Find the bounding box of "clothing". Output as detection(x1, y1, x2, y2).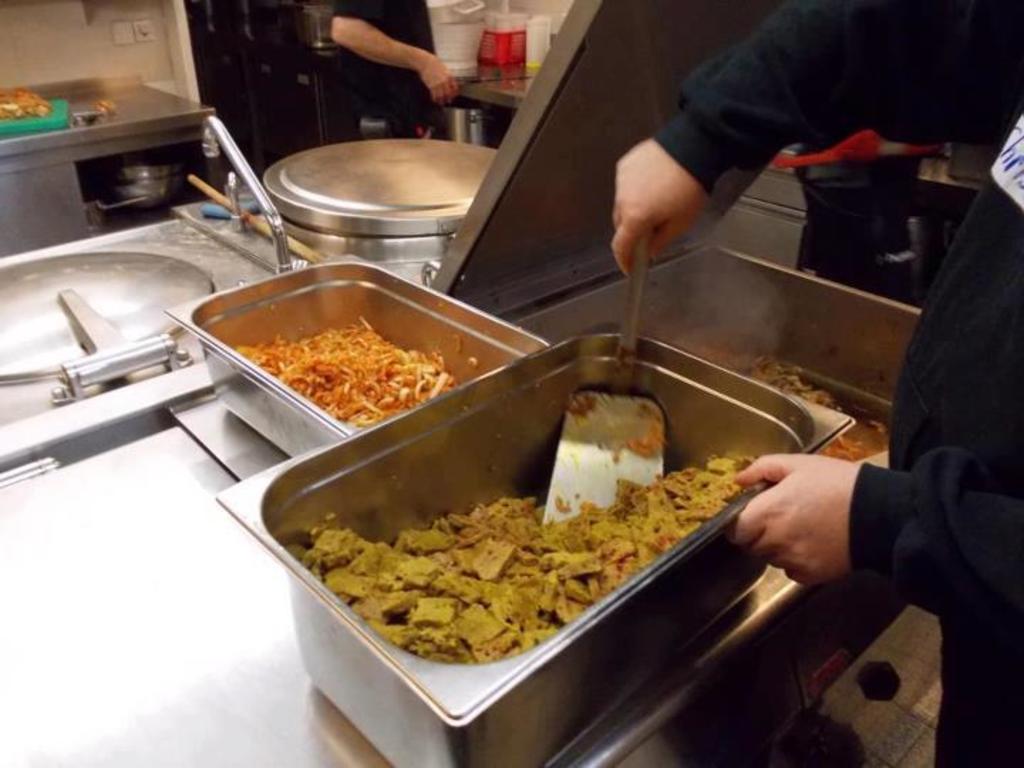
detection(340, 0, 437, 100).
